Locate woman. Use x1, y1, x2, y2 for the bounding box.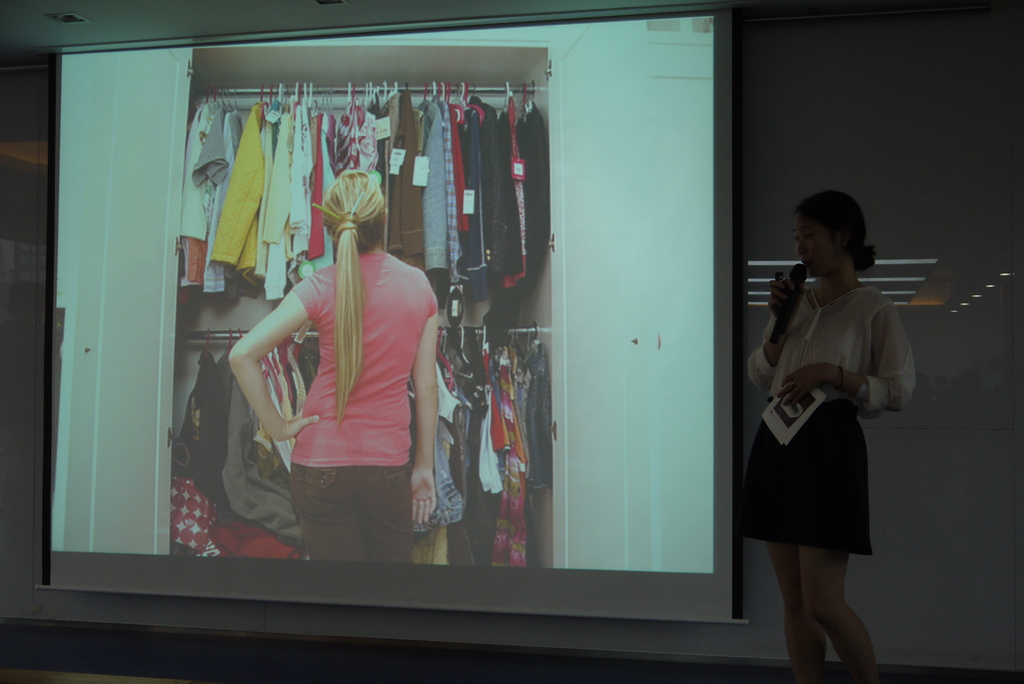
226, 166, 438, 564.
